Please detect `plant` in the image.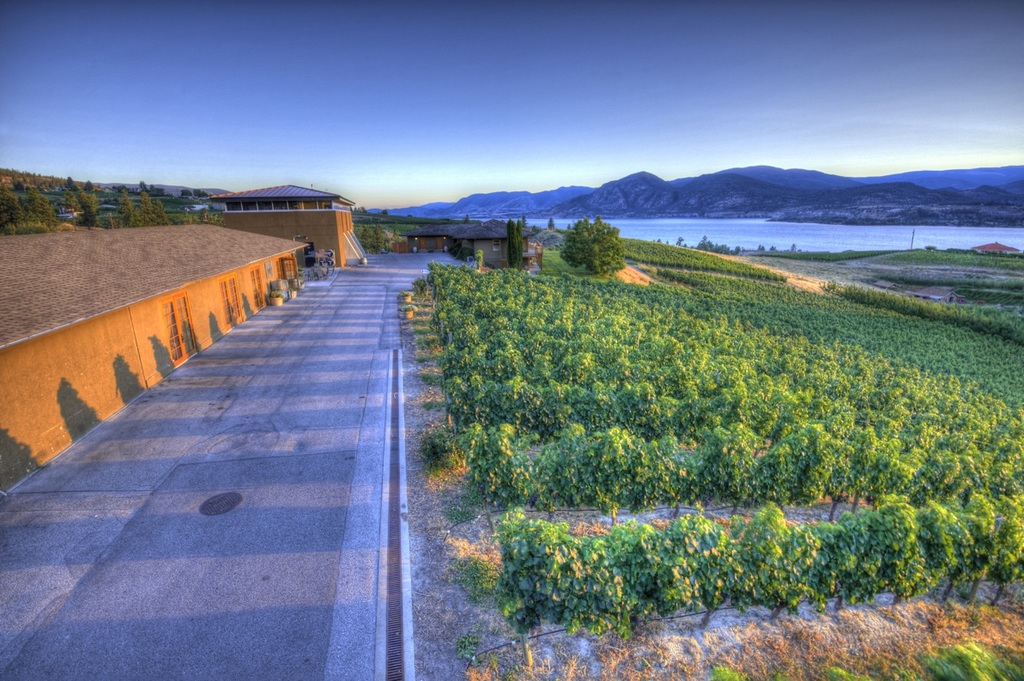
box=[793, 245, 801, 252].
